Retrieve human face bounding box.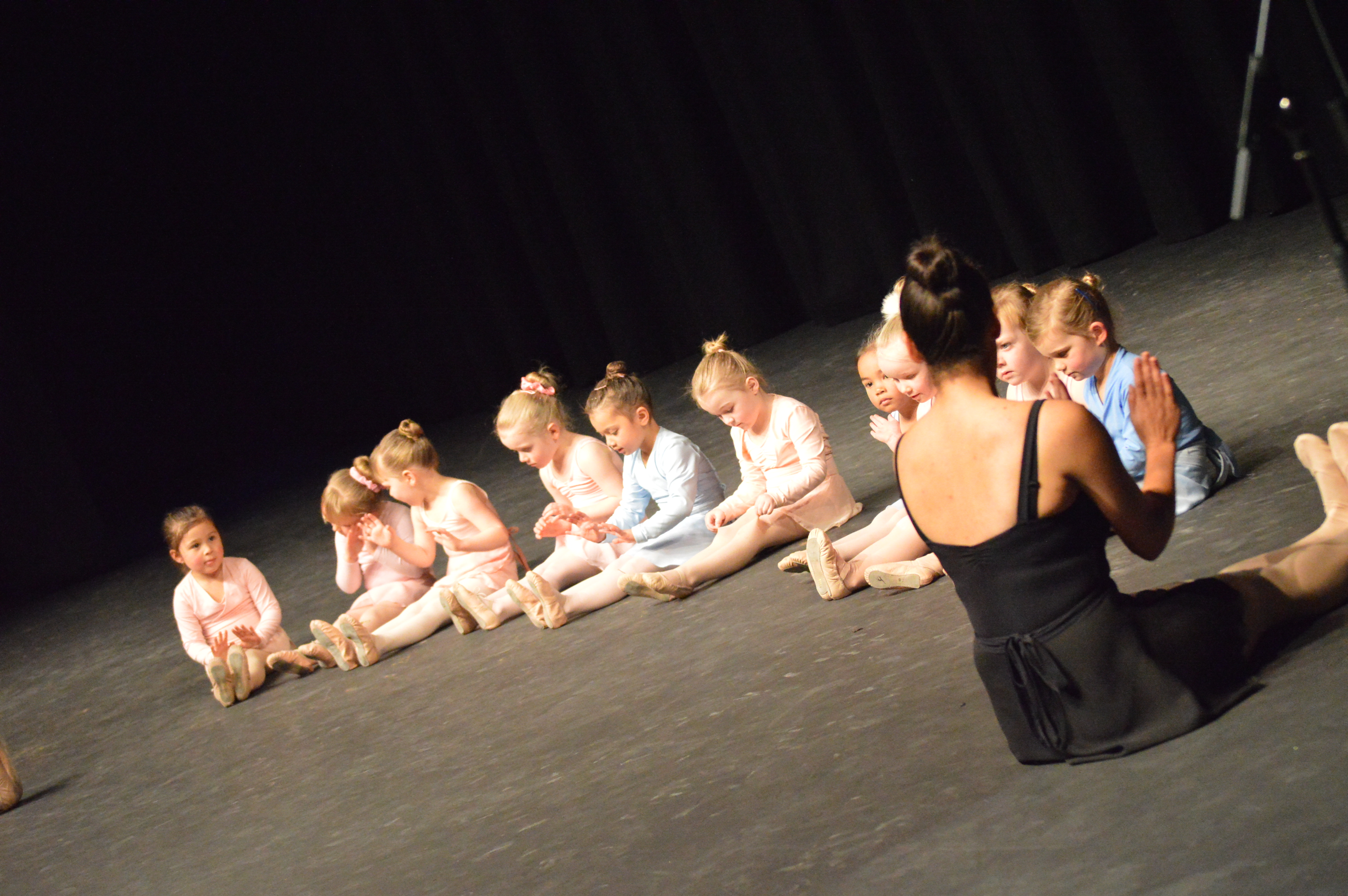
Bounding box: locate(445, 142, 464, 171).
